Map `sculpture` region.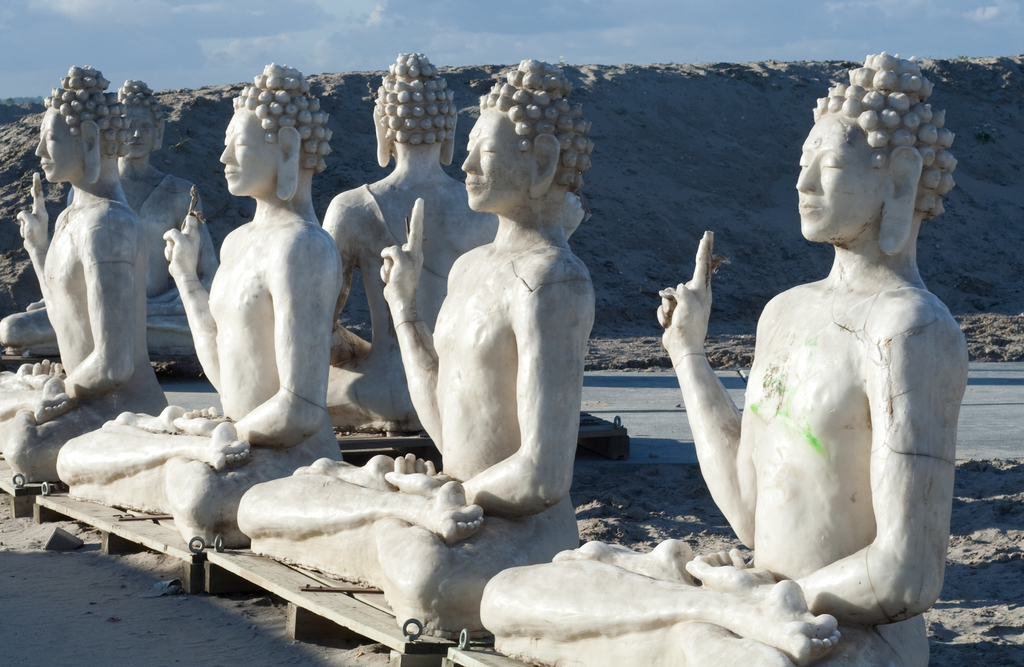
Mapped to box=[0, 79, 227, 348].
